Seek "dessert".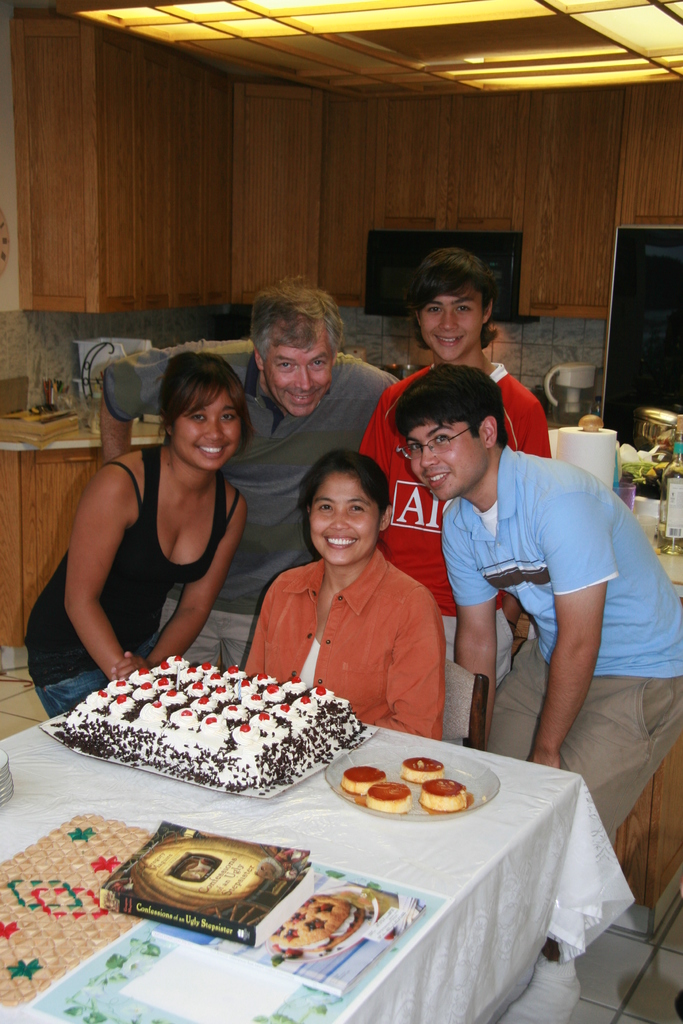
359, 776, 417, 810.
